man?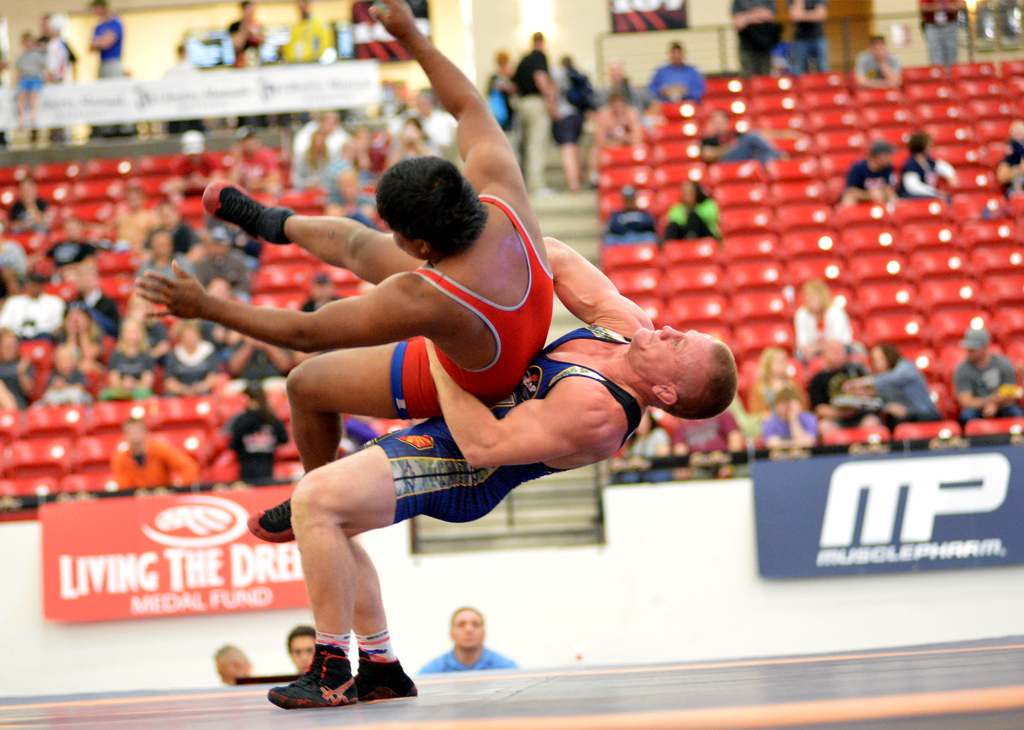
(804,340,888,432)
